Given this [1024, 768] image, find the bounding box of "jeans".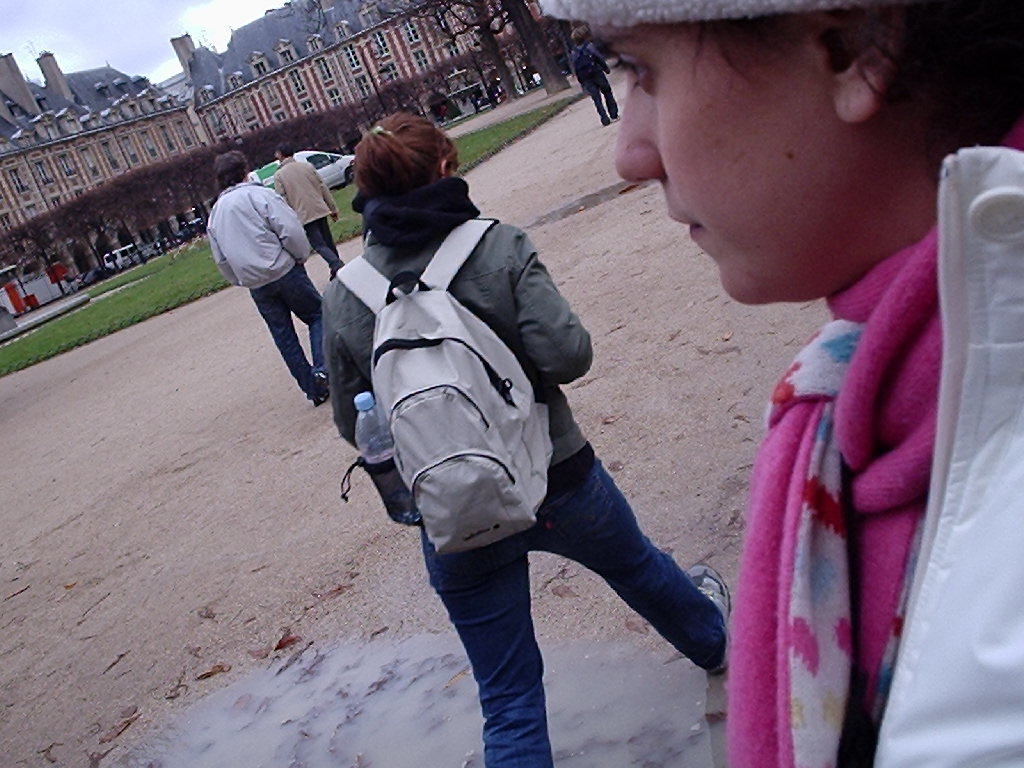
box(258, 253, 312, 392).
